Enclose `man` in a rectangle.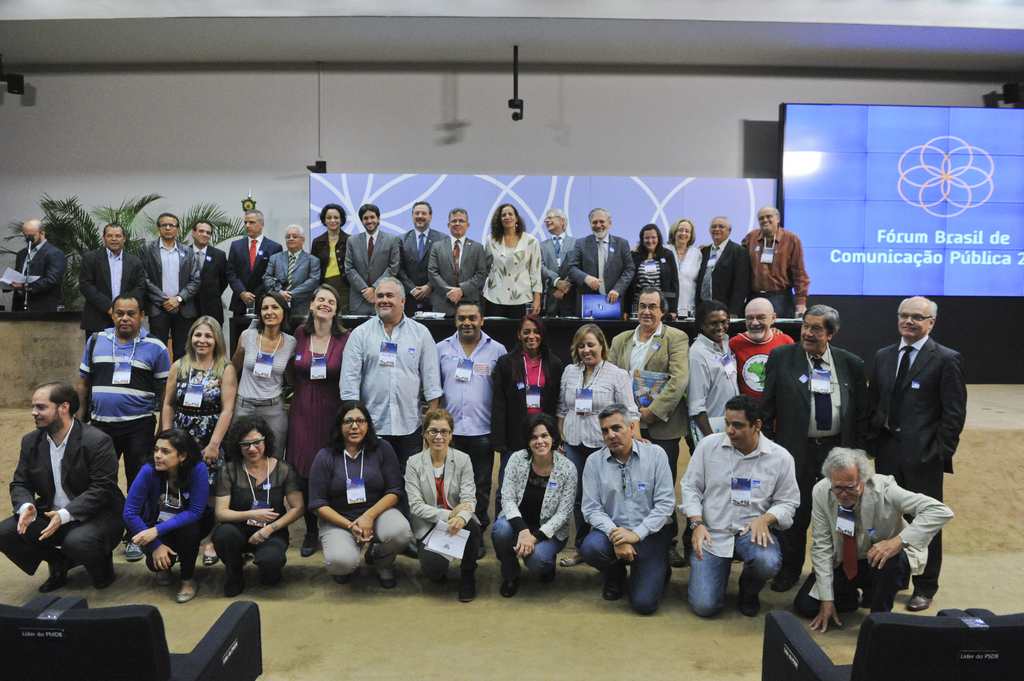
region(1, 218, 67, 314).
